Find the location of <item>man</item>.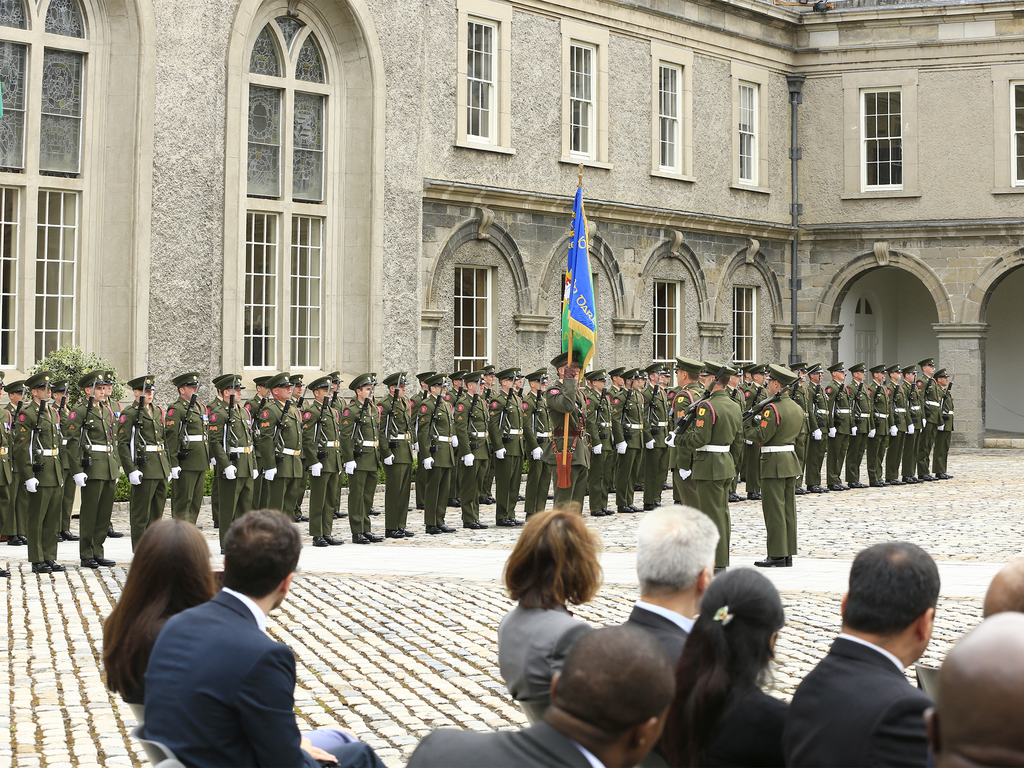
Location: bbox=(915, 357, 940, 480).
